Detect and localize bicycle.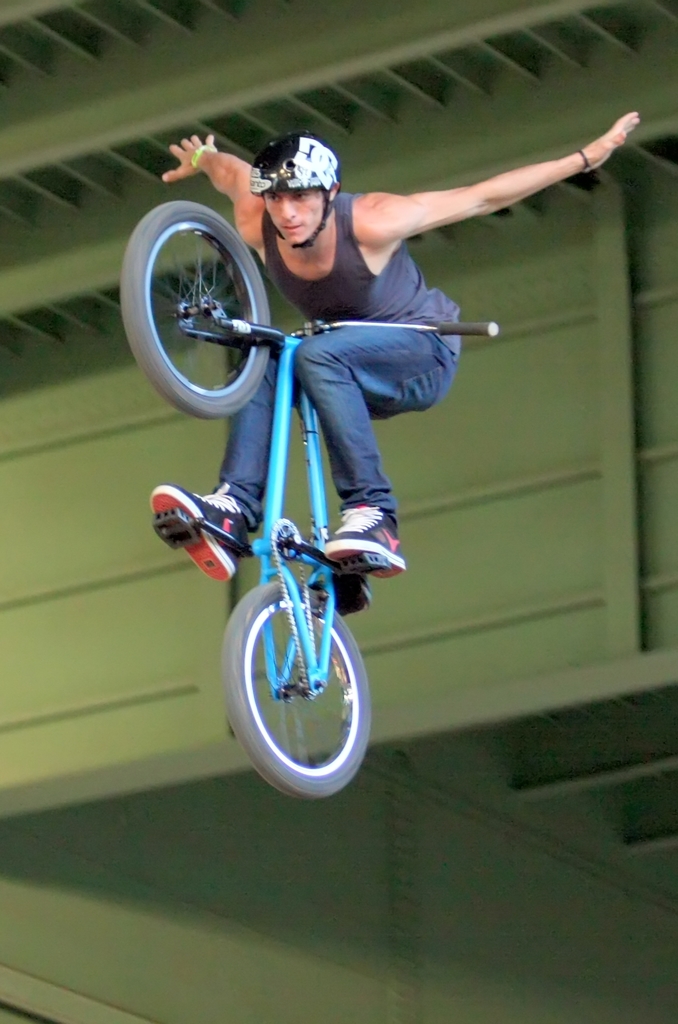
Localized at locate(142, 198, 478, 841).
